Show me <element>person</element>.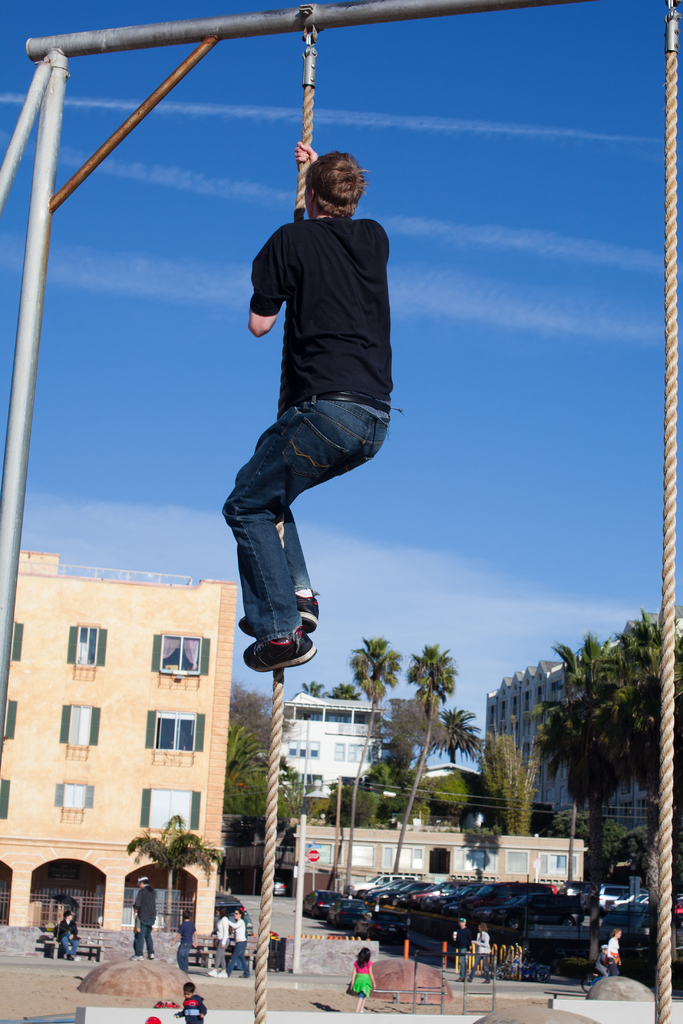
<element>person</element> is here: box(225, 154, 395, 675).
